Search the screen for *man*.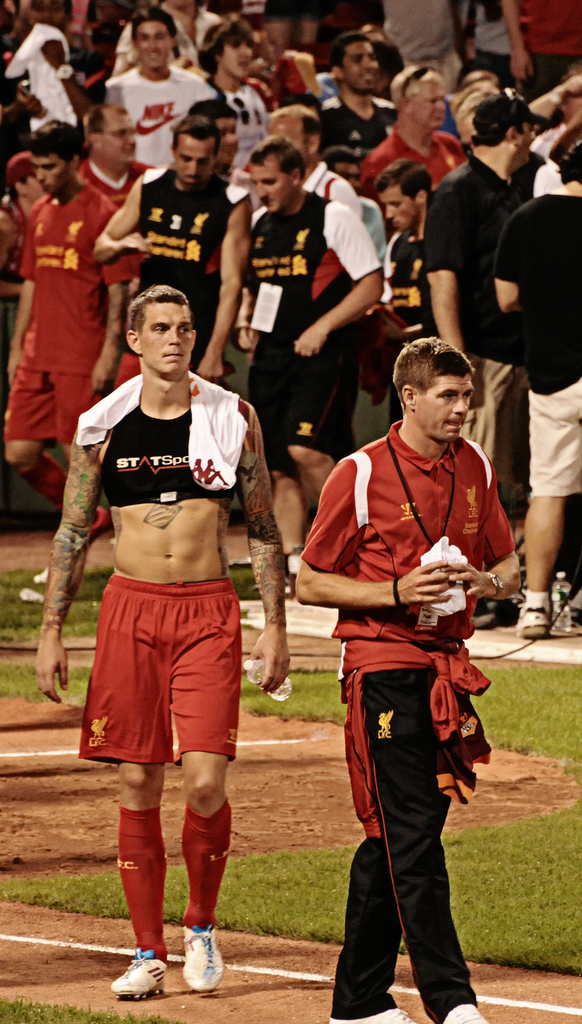
Found at [left=496, top=0, right=581, bottom=104].
